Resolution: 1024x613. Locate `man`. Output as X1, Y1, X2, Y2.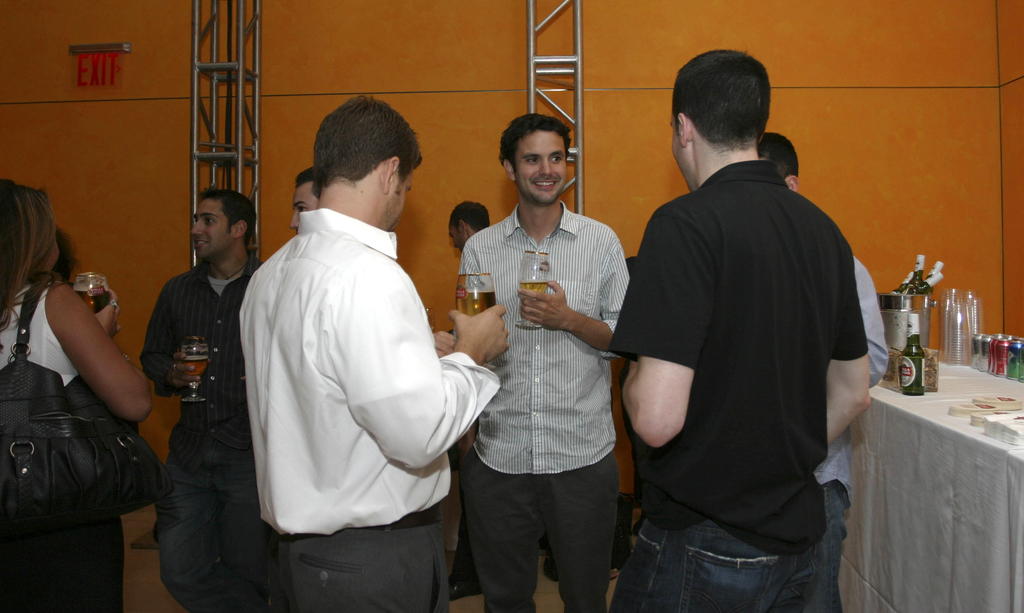
238, 88, 509, 612.
